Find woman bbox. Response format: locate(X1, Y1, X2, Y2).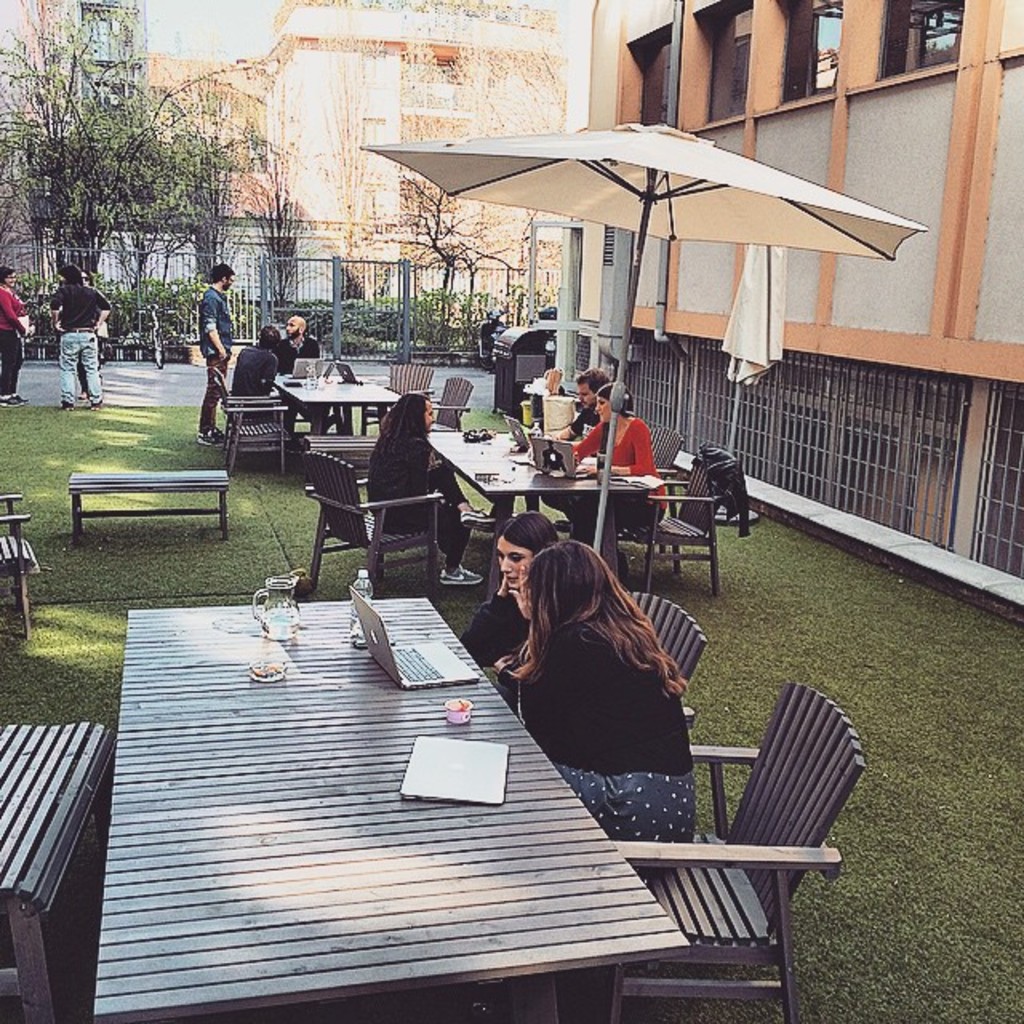
locate(470, 523, 718, 813).
